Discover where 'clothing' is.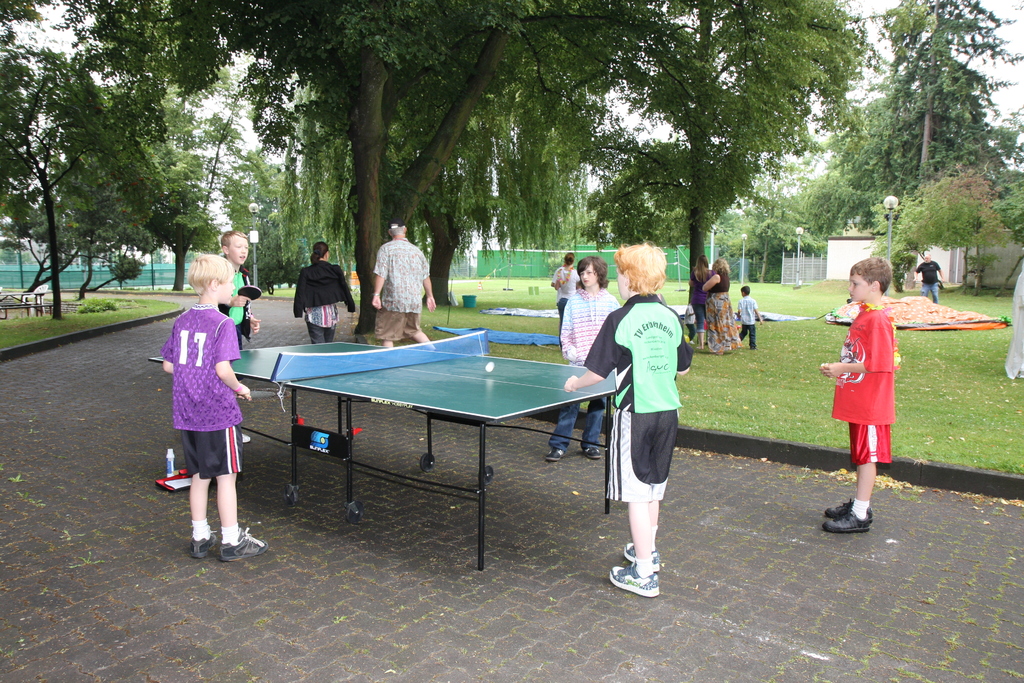
Discovered at BBox(586, 298, 693, 503).
